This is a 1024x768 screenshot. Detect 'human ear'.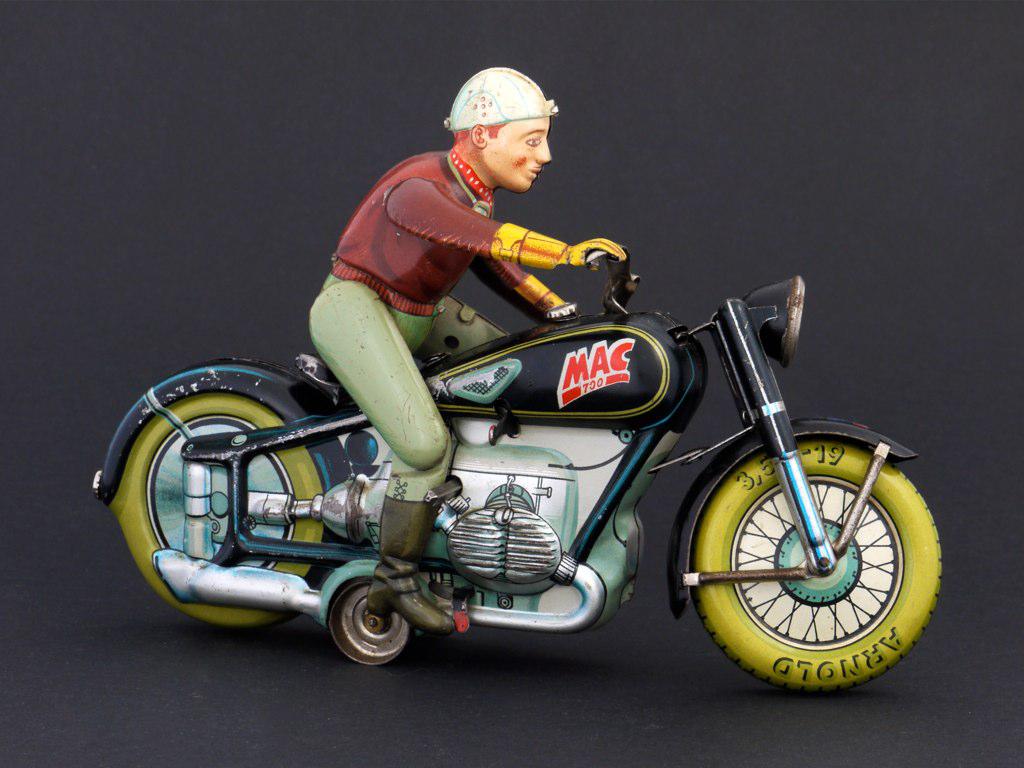
{"x1": 475, "y1": 126, "x2": 486, "y2": 146}.
